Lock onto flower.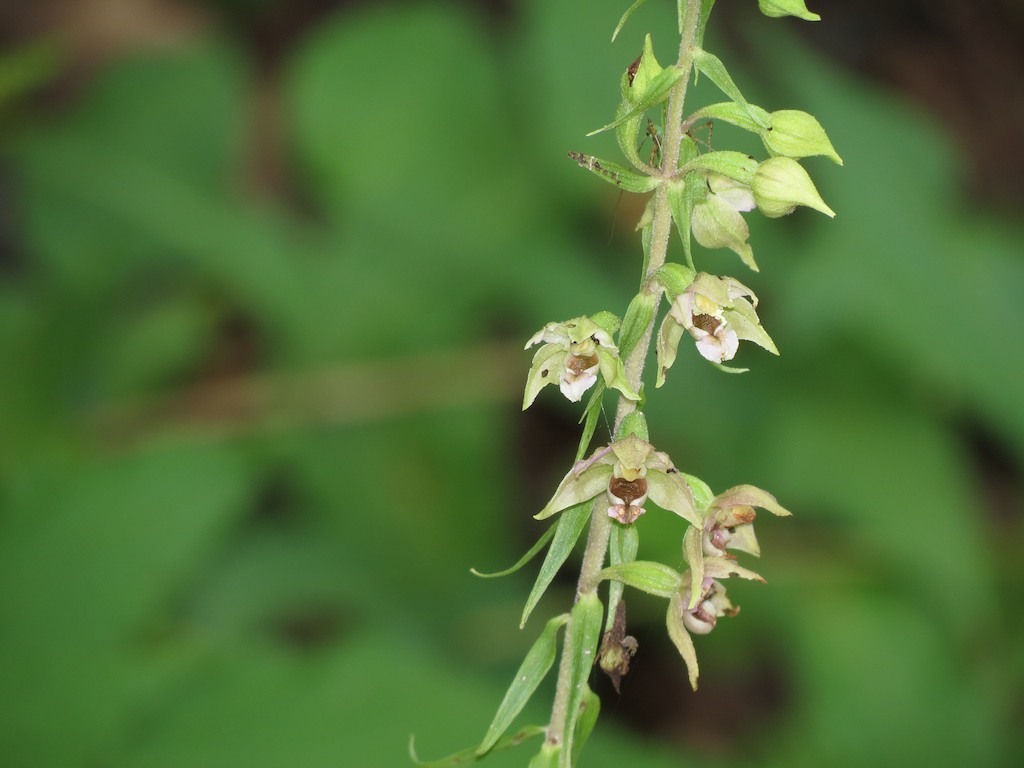
Locked: 600:554:771:691.
